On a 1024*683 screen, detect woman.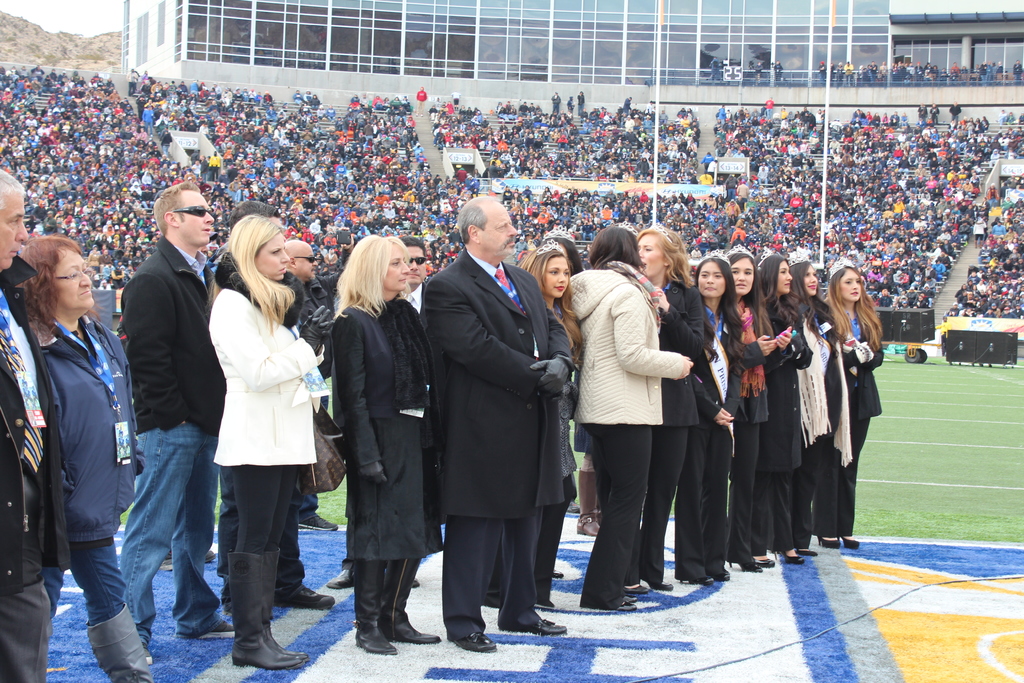
(left=740, top=247, right=813, bottom=562).
